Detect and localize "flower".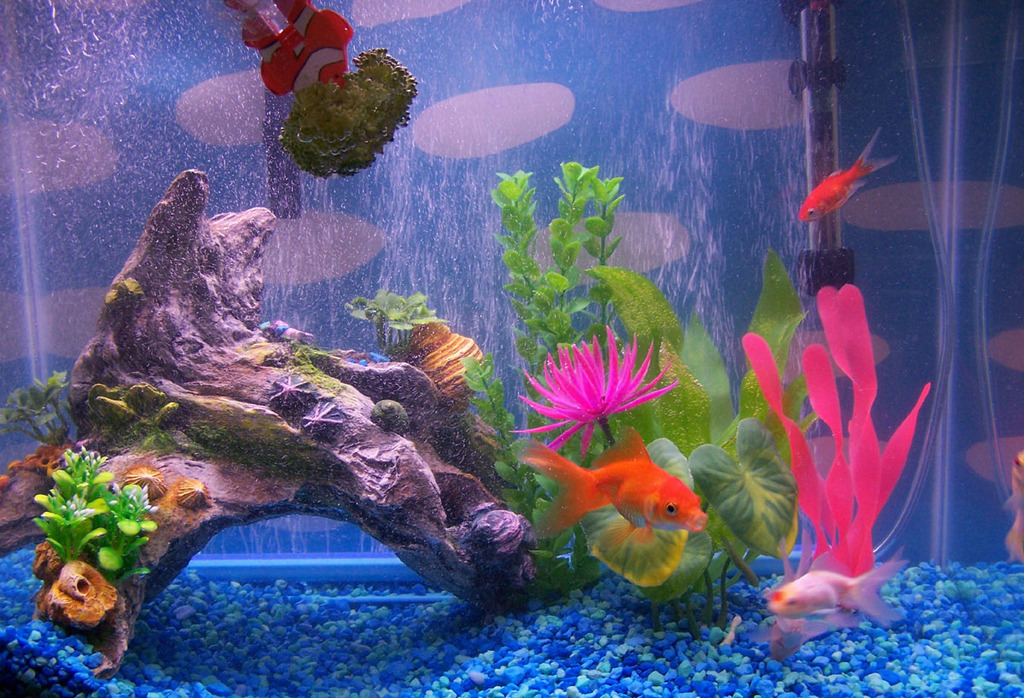
Localized at [521,333,682,446].
